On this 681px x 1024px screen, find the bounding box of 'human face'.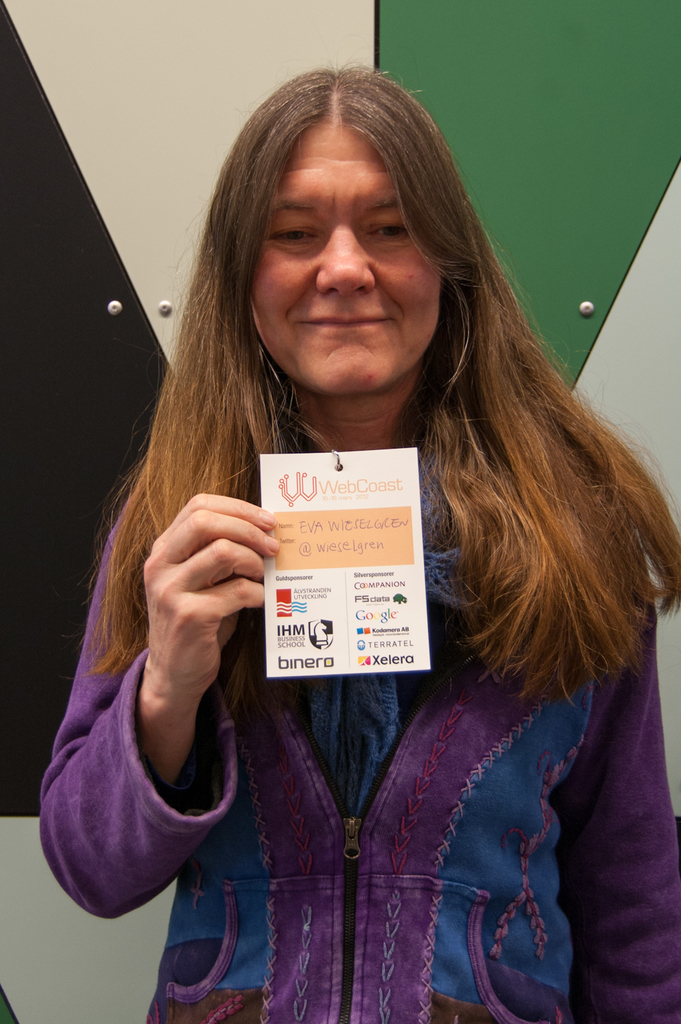
Bounding box: bbox=[258, 136, 436, 383].
